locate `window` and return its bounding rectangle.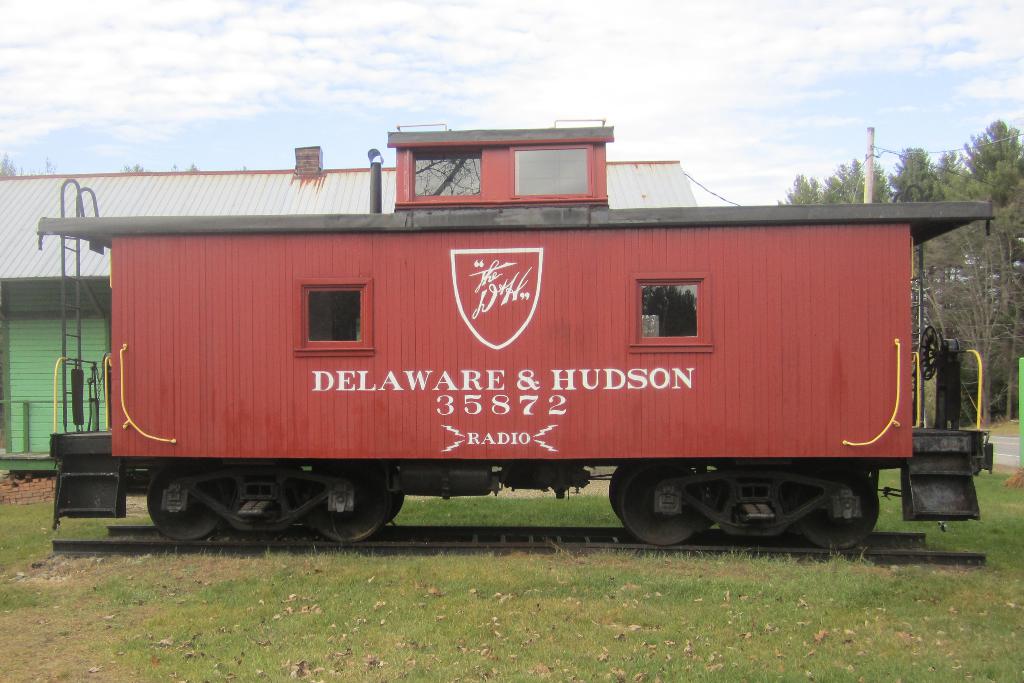
<bbox>513, 148, 591, 198</bbox>.
